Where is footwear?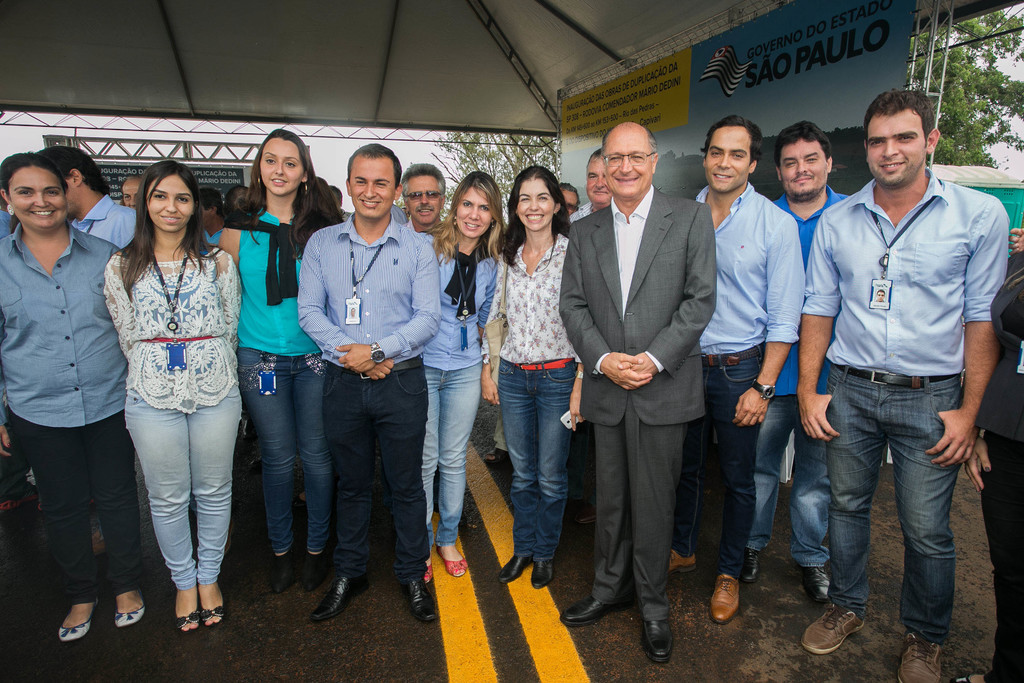
[x1=310, y1=573, x2=361, y2=625].
